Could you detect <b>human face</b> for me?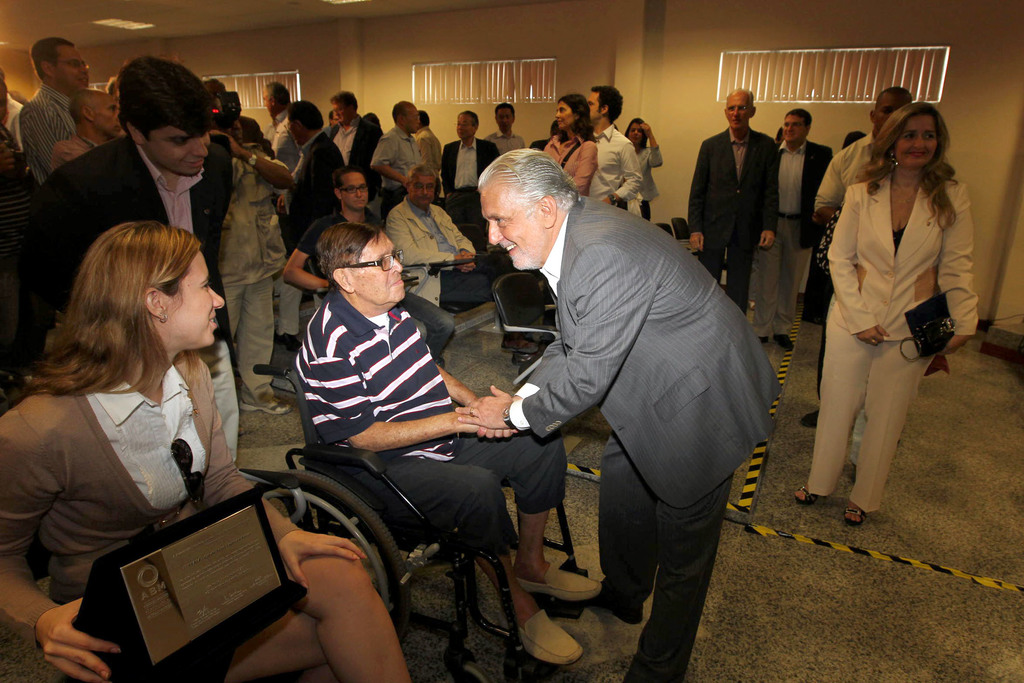
Detection result: bbox=(872, 93, 900, 129).
